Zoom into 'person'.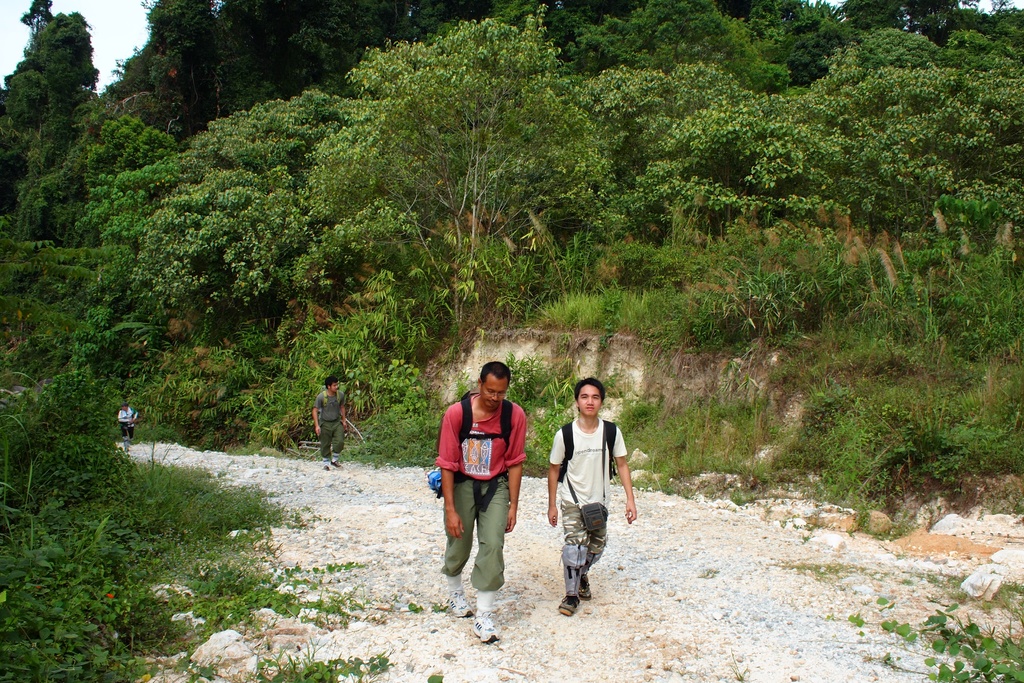
Zoom target: 443/361/525/598.
